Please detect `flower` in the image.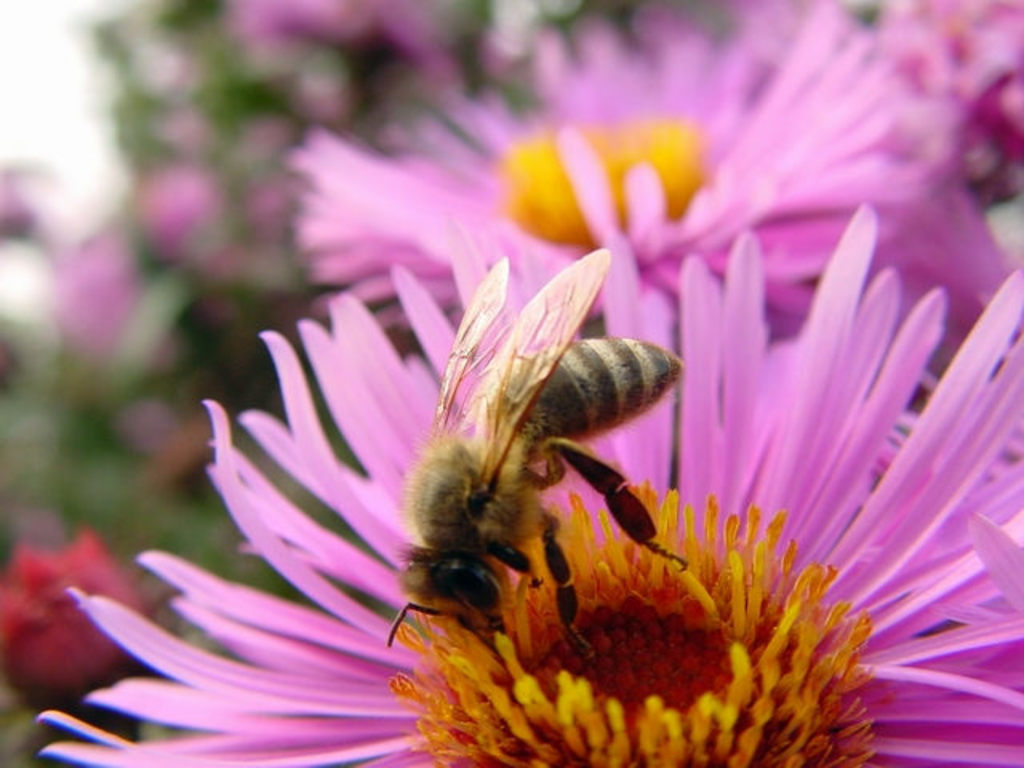
[54, 224, 138, 379].
